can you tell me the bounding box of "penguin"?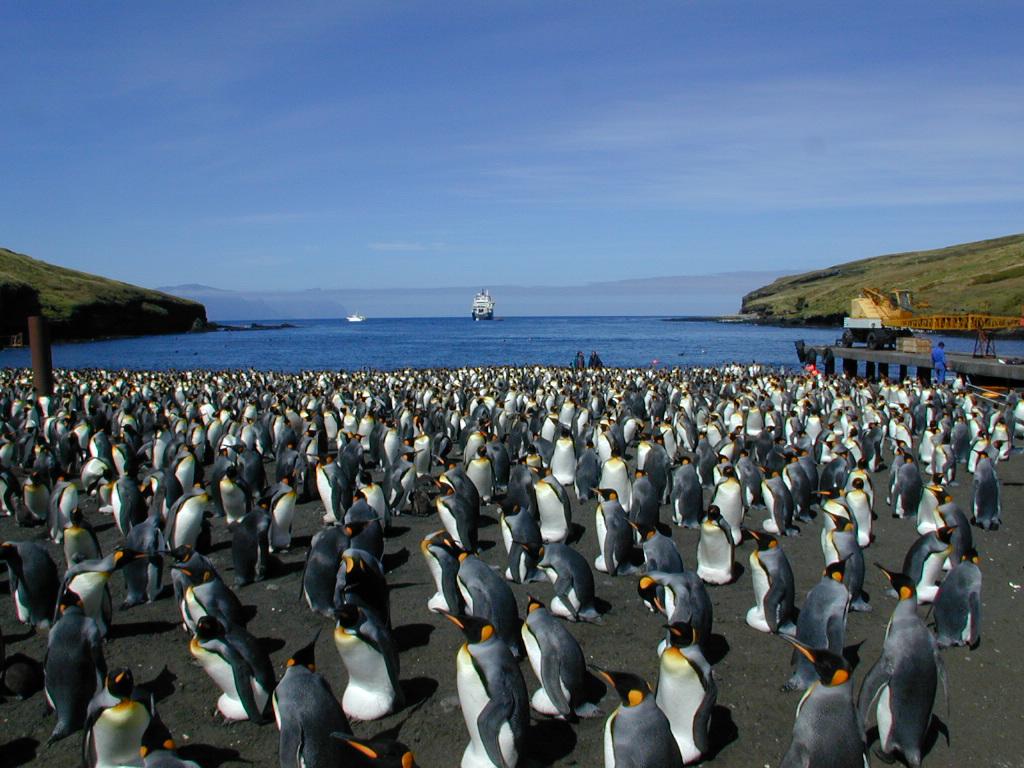
box(264, 630, 354, 765).
